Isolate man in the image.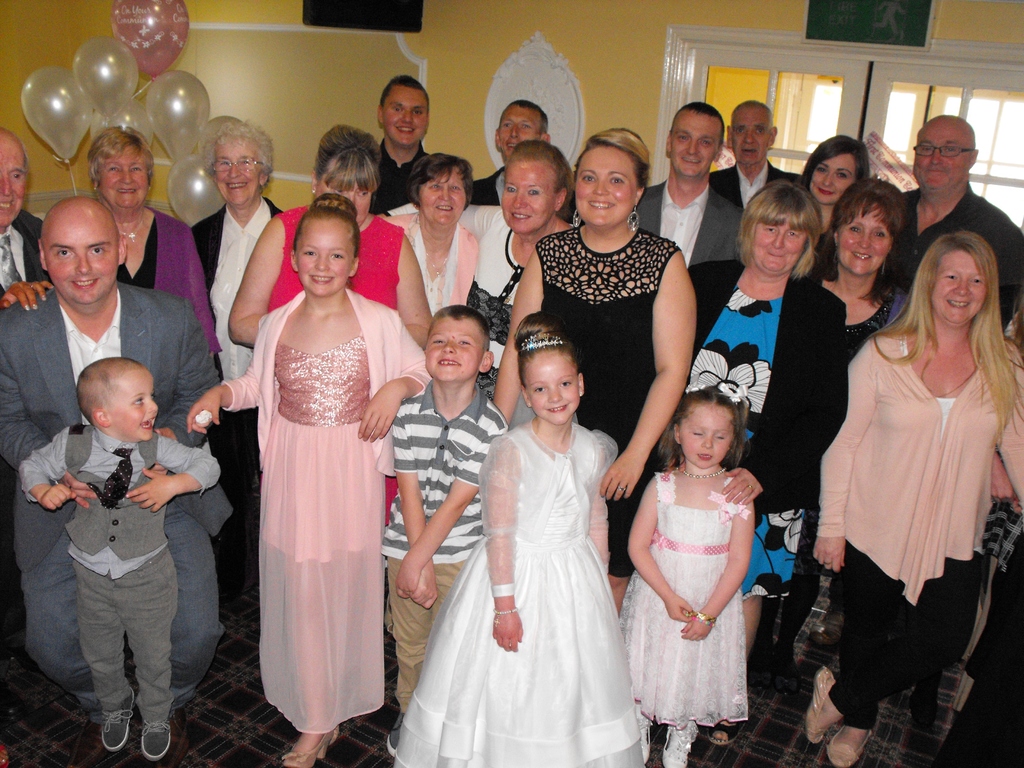
Isolated region: (468, 97, 552, 209).
